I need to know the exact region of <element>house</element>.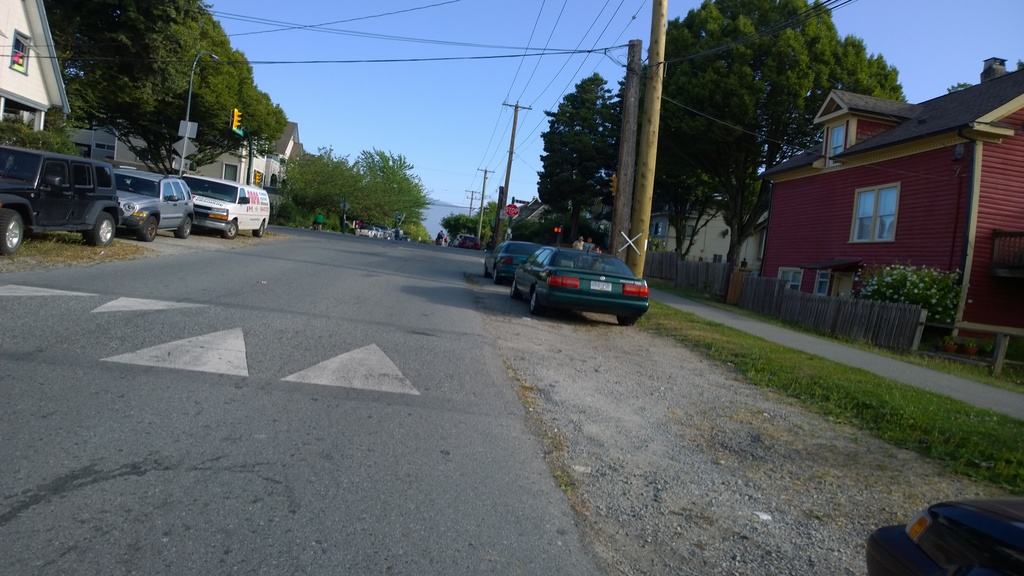
Region: bbox(0, 0, 77, 147).
